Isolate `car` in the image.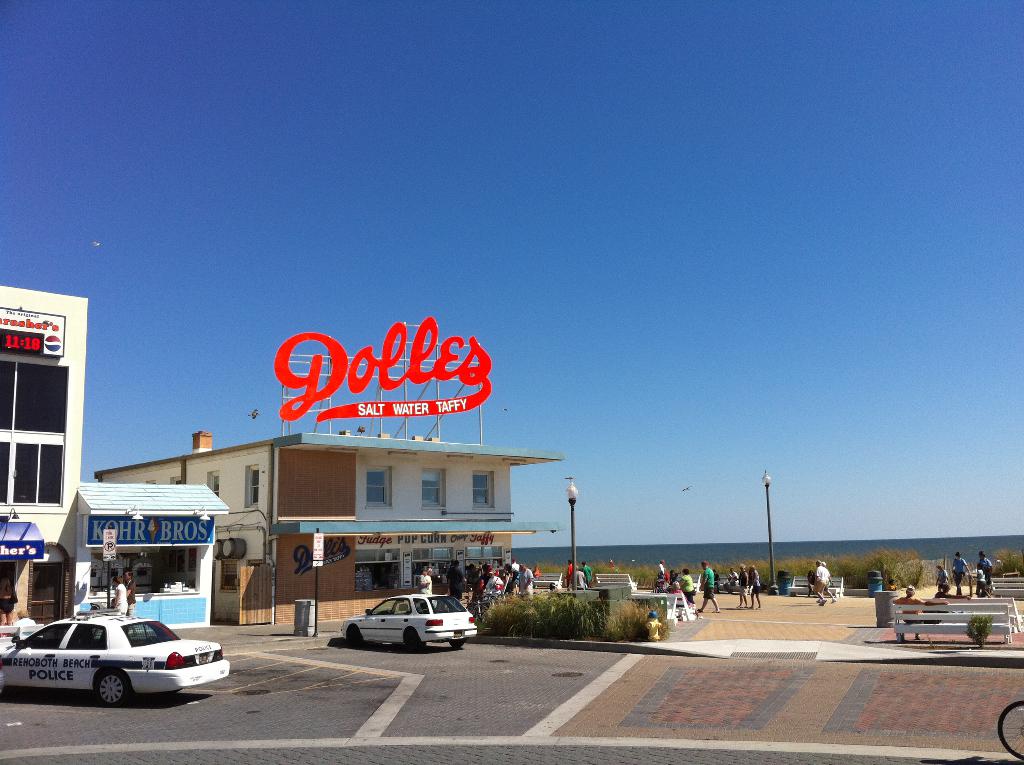
Isolated region: rect(4, 623, 216, 713).
